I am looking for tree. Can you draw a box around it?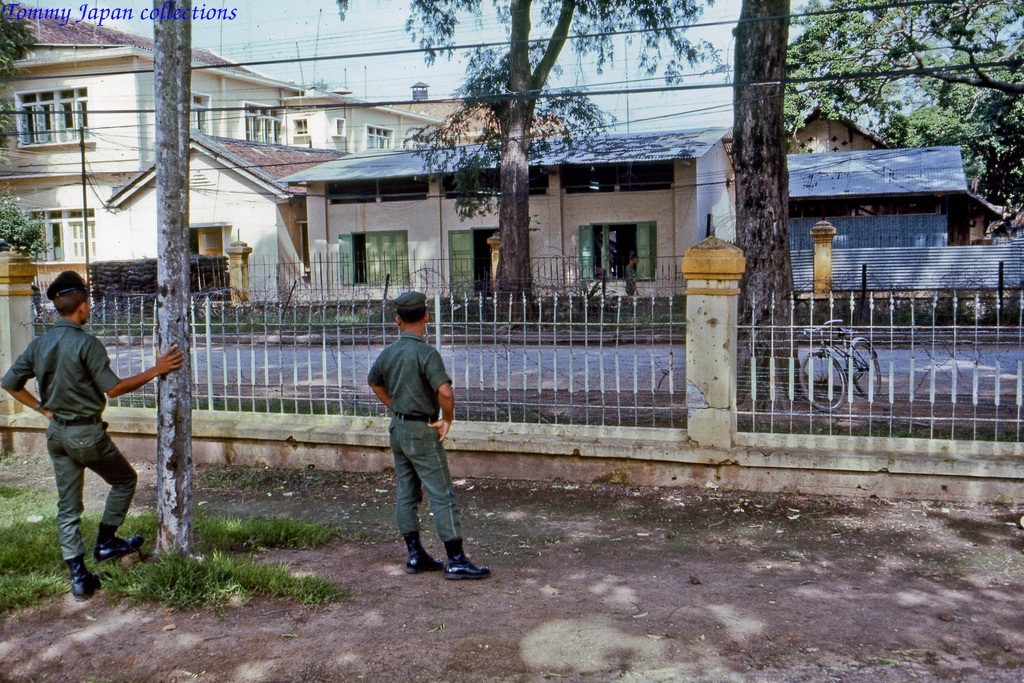
Sure, the bounding box is bbox(780, 0, 1023, 232).
